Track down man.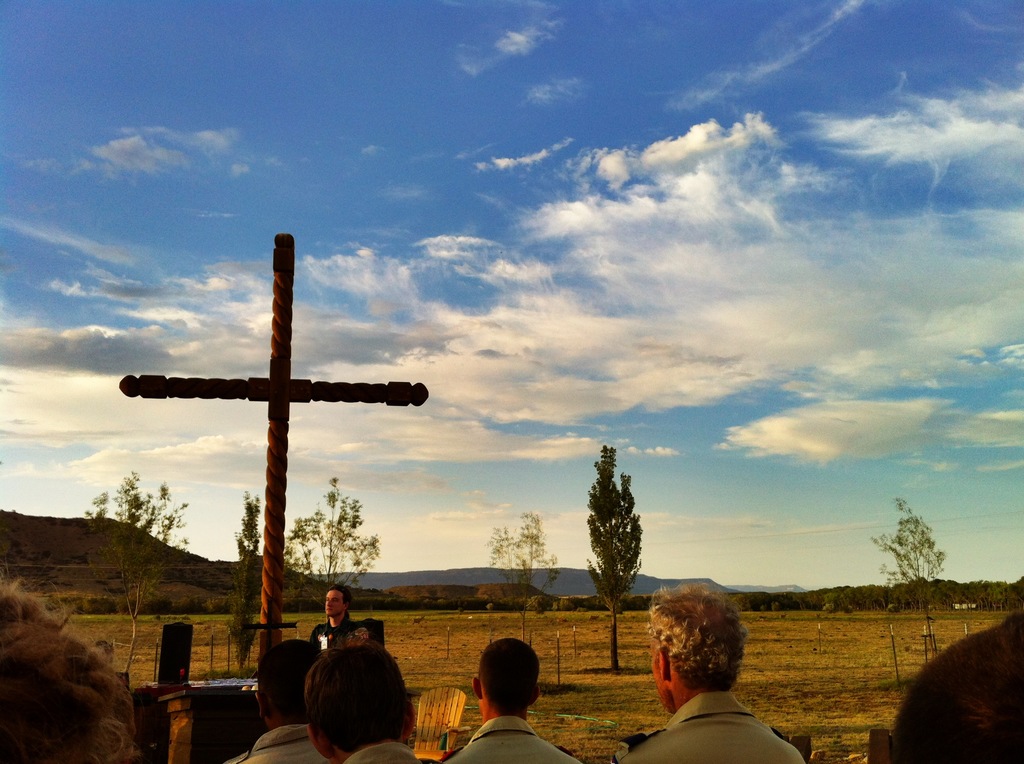
Tracked to <box>998,608,1023,648</box>.
